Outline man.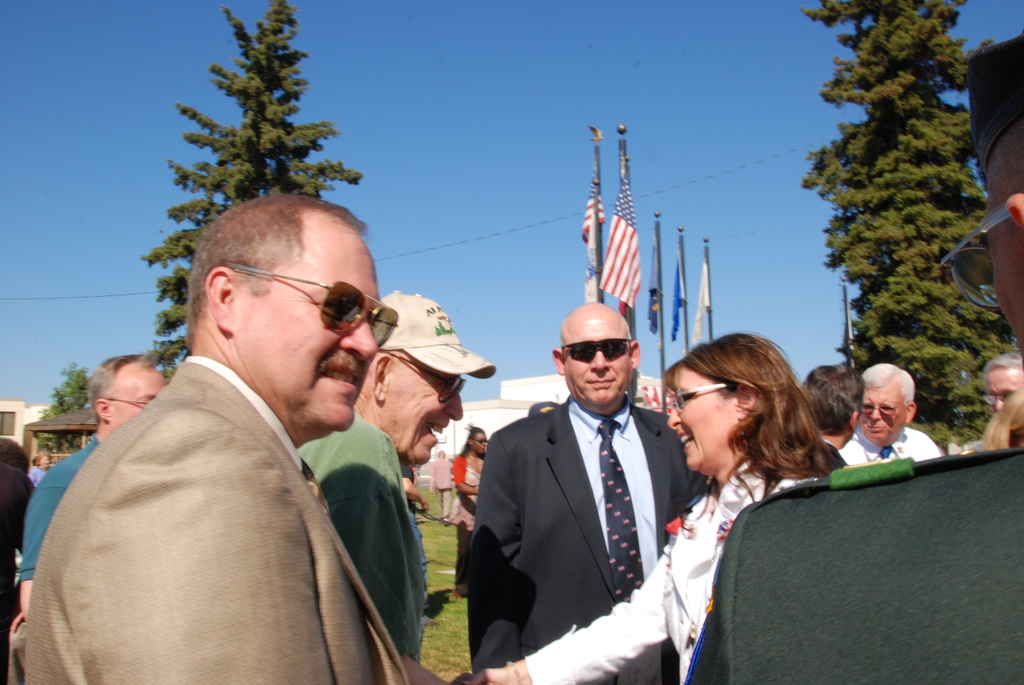
Outline: (x1=15, y1=180, x2=442, y2=684).
